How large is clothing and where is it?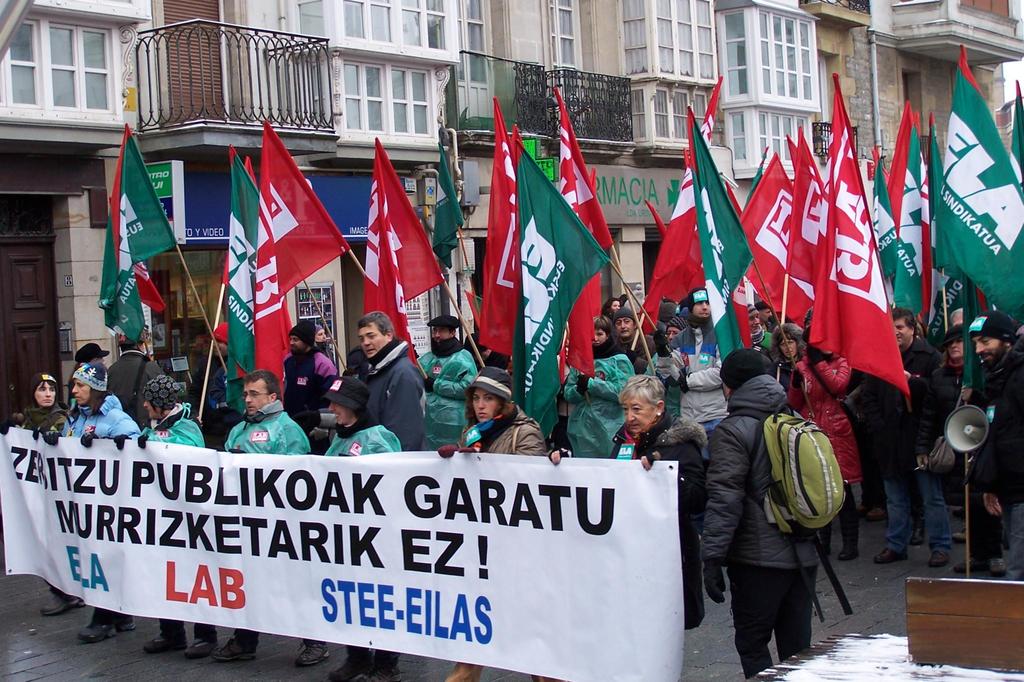
Bounding box: rect(359, 338, 432, 438).
